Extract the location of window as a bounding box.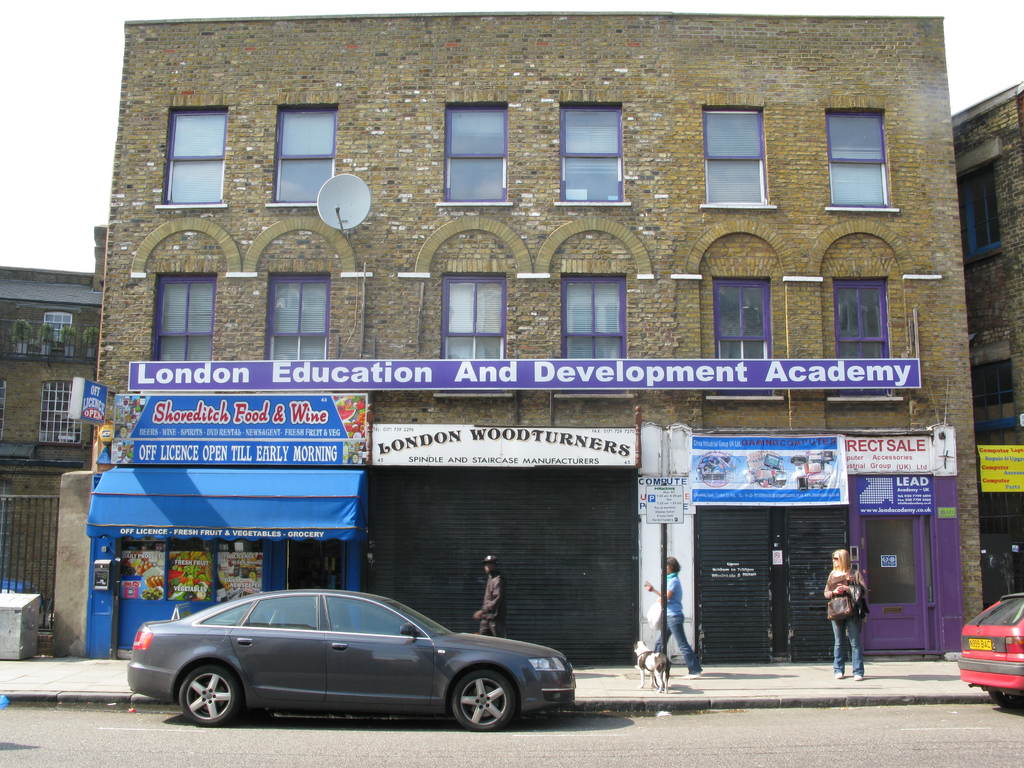
crop(552, 98, 625, 204).
